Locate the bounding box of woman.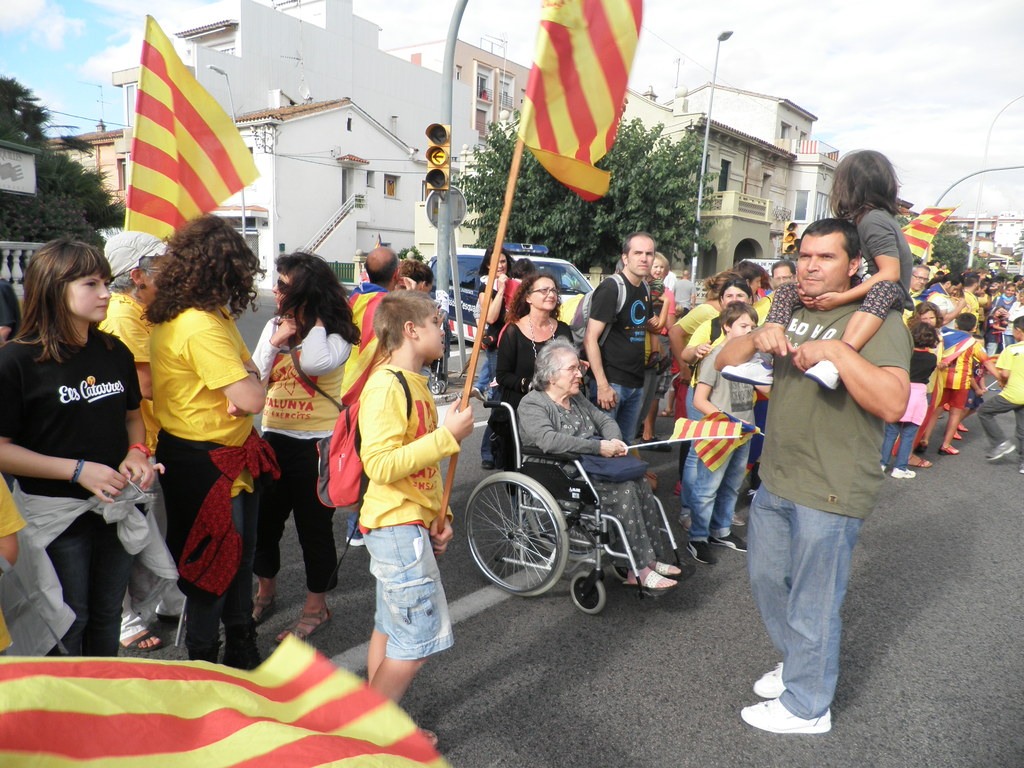
Bounding box: 677:275:759:533.
